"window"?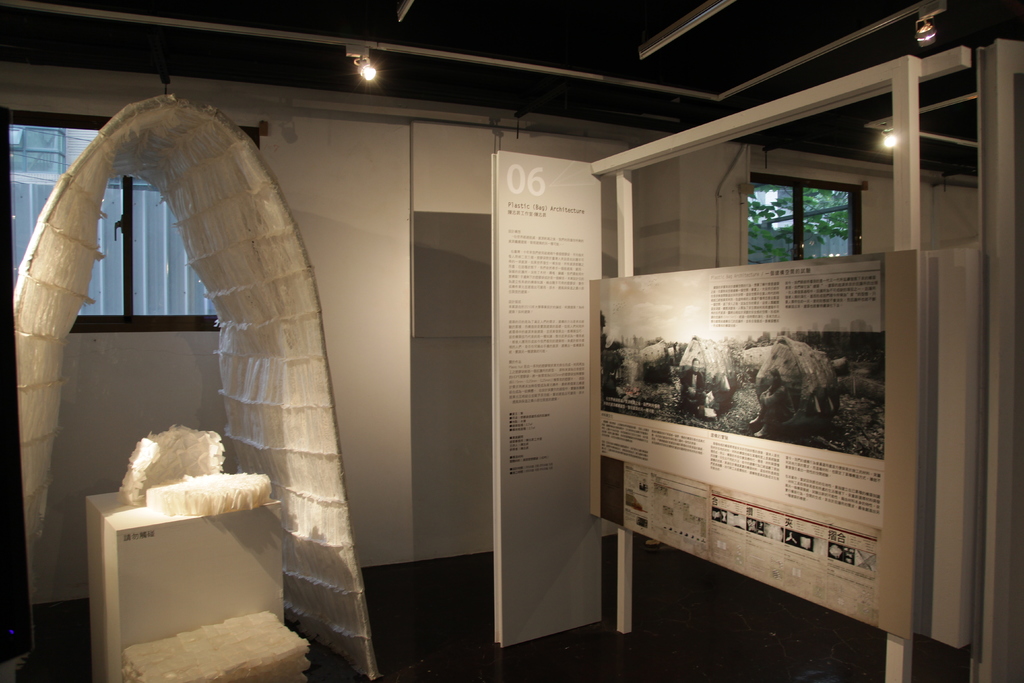
left=0, top=117, right=220, bottom=338
